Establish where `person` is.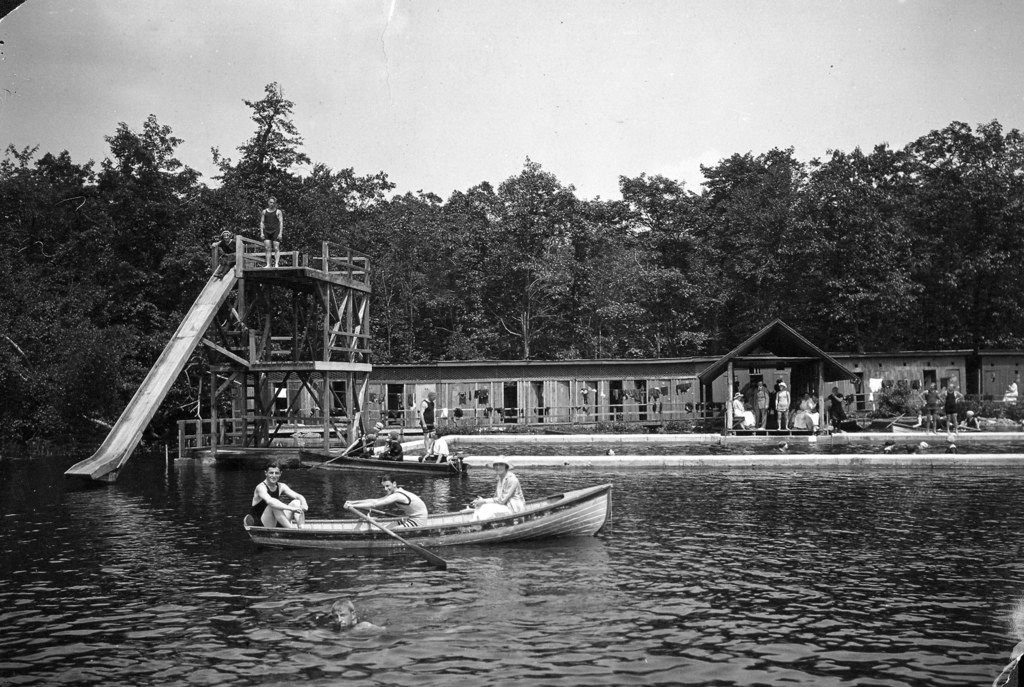
Established at [1004,378,1018,403].
